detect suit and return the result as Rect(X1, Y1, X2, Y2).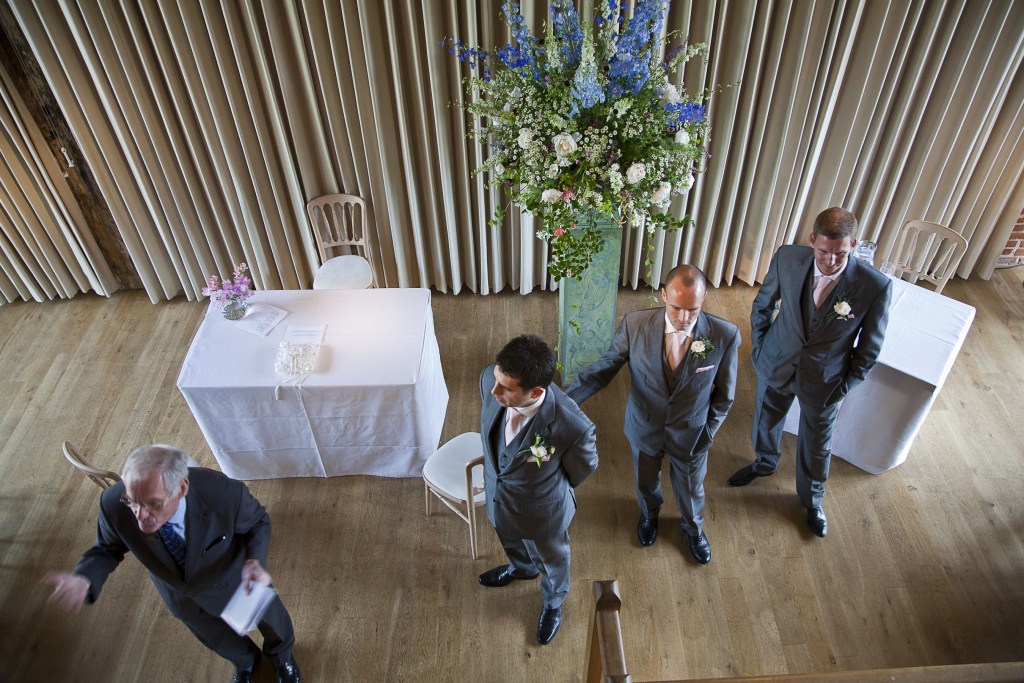
Rect(476, 365, 600, 609).
